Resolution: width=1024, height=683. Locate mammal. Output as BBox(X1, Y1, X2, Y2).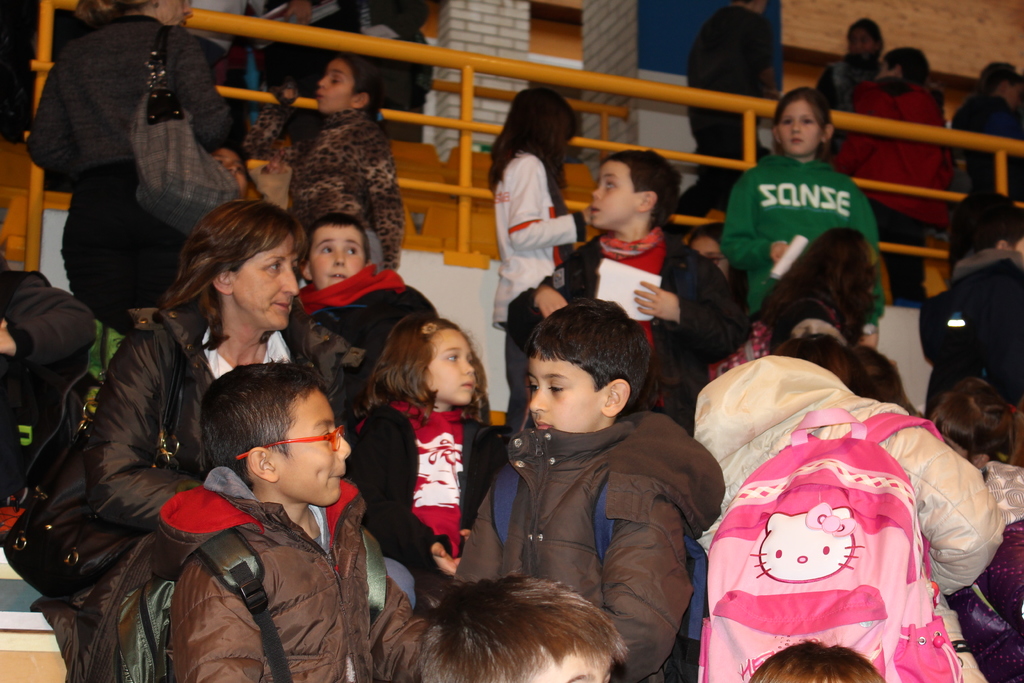
BBox(457, 292, 717, 680).
